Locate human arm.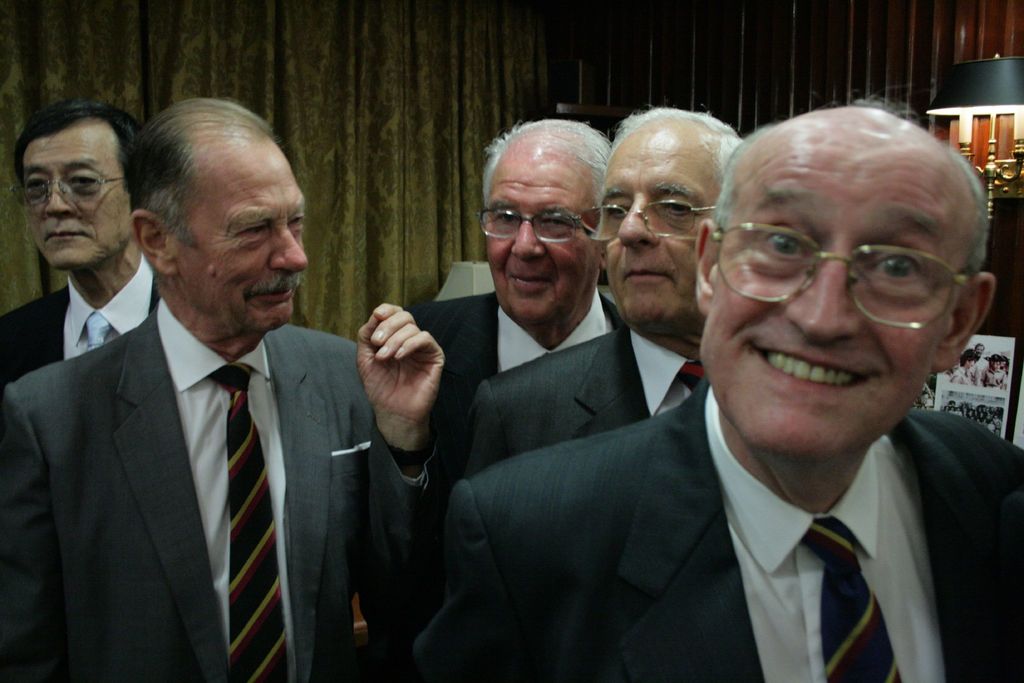
Bounding box: {"x1": 440, "y1": 468, "x2": 598, "y2": 682}.
